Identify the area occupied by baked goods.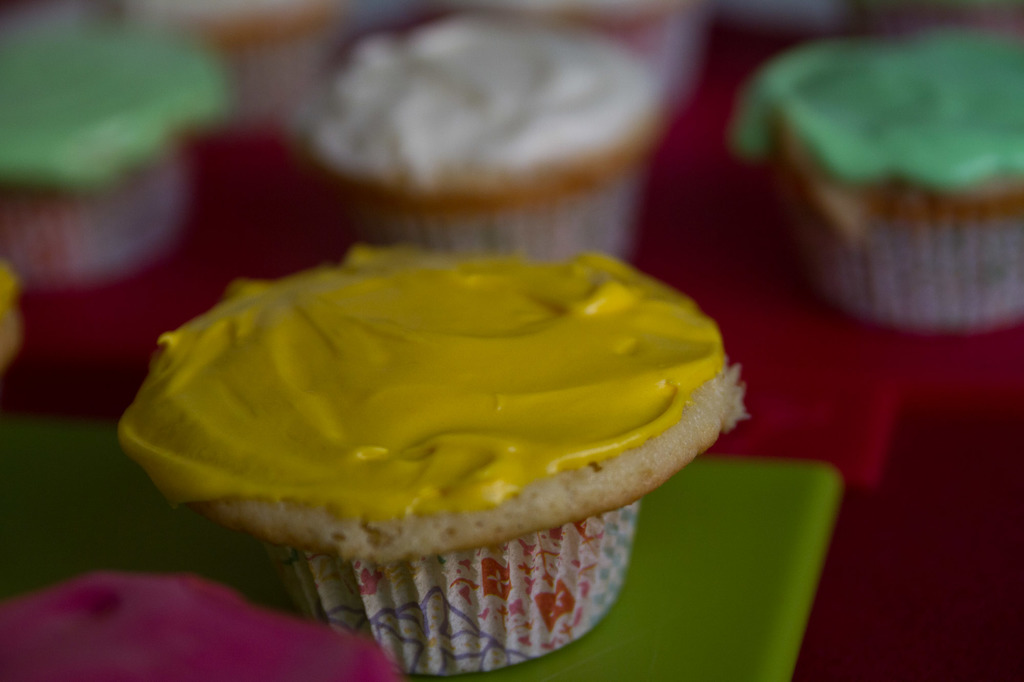
Area: {"x1": 116, "y1": 241, "x2": 750, "y2": 674}.
